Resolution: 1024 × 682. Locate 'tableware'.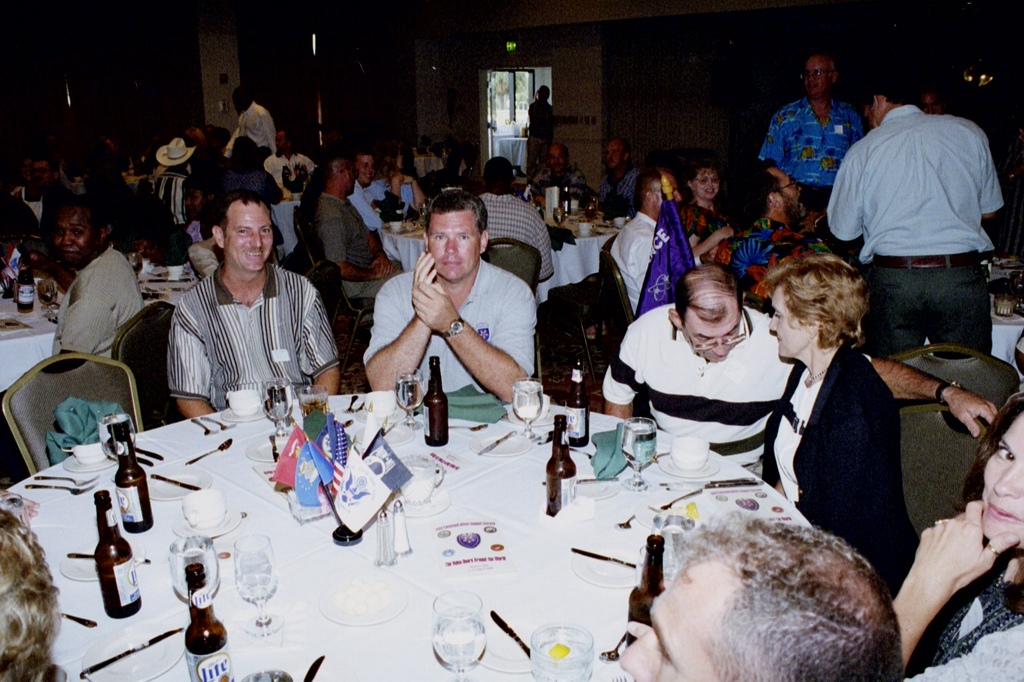
detection(25, 480, 94, 493).
